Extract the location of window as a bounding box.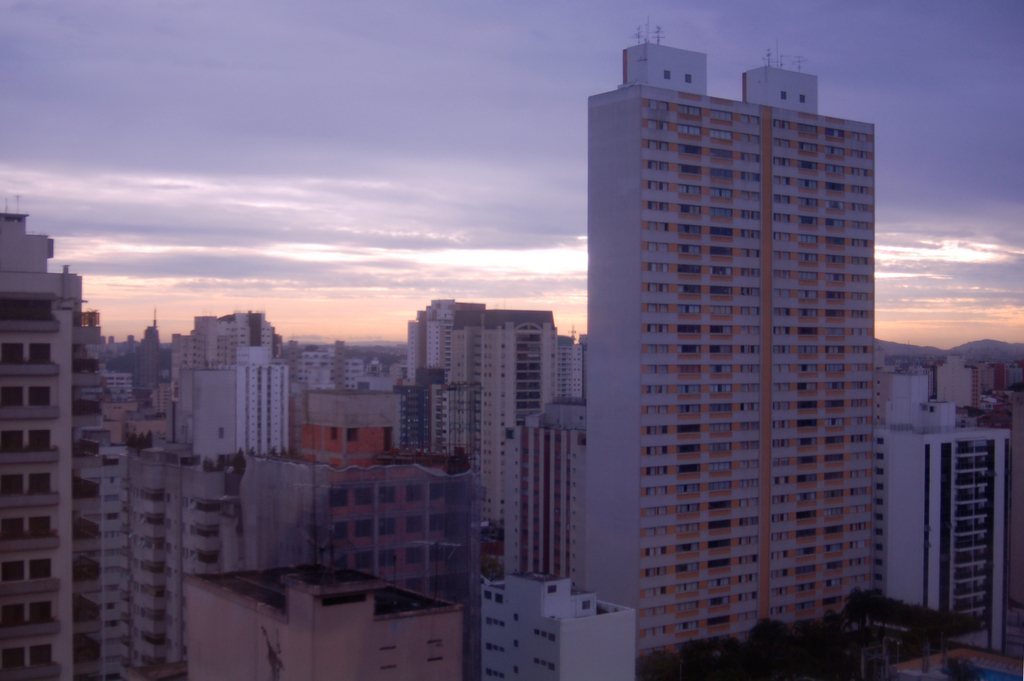
[left=715, top=186, right=731, bottom=199].
